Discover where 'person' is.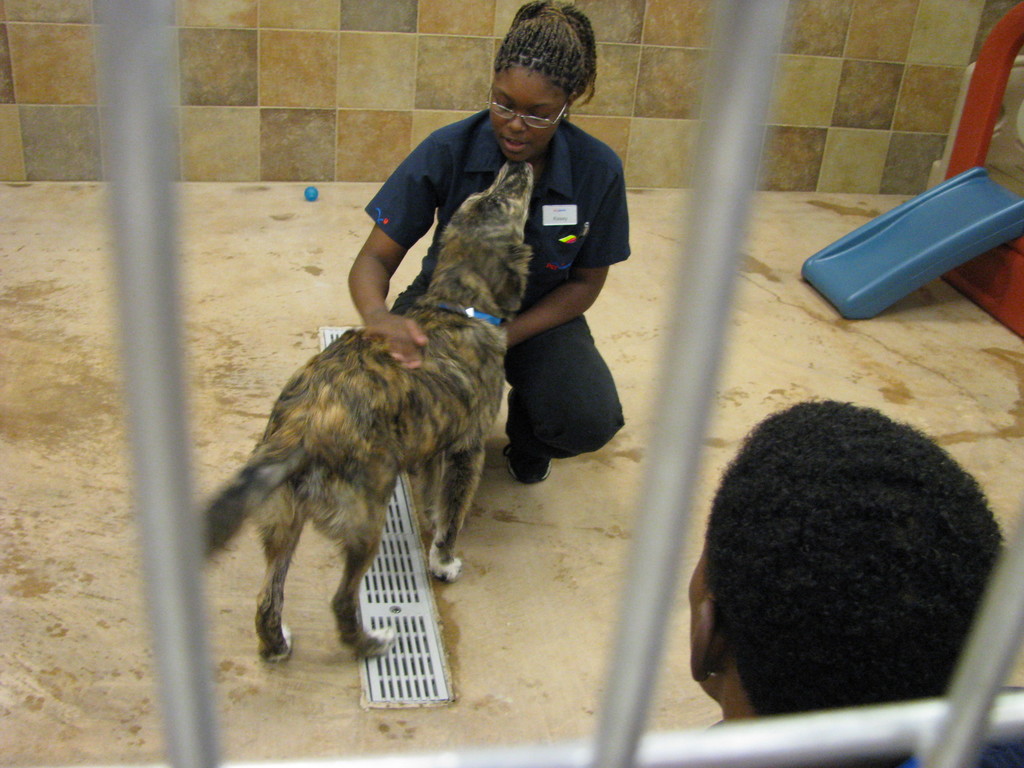
Discovered at rect(387, 8, 634, 582).
